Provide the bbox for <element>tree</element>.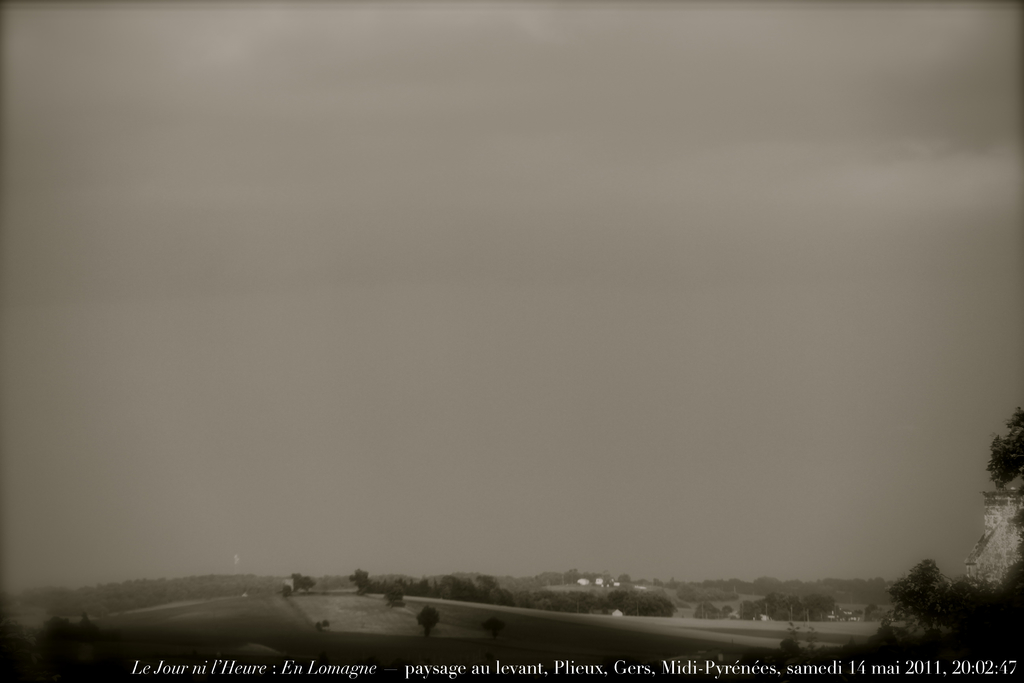
(left=783, top=577, right=803, bottom=588).
